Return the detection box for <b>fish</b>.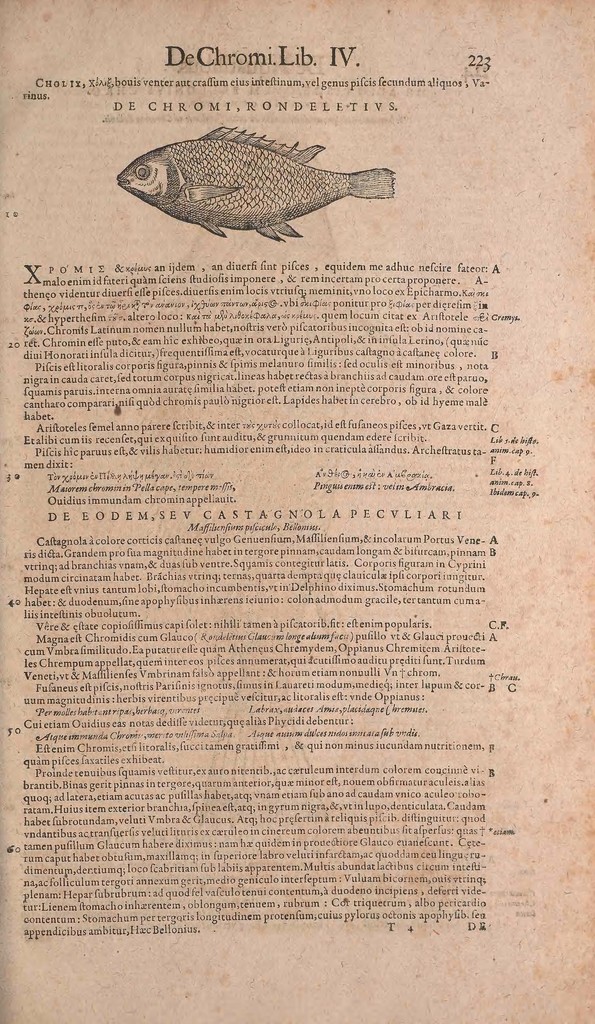
Rect(117, 127, 394, 246).
